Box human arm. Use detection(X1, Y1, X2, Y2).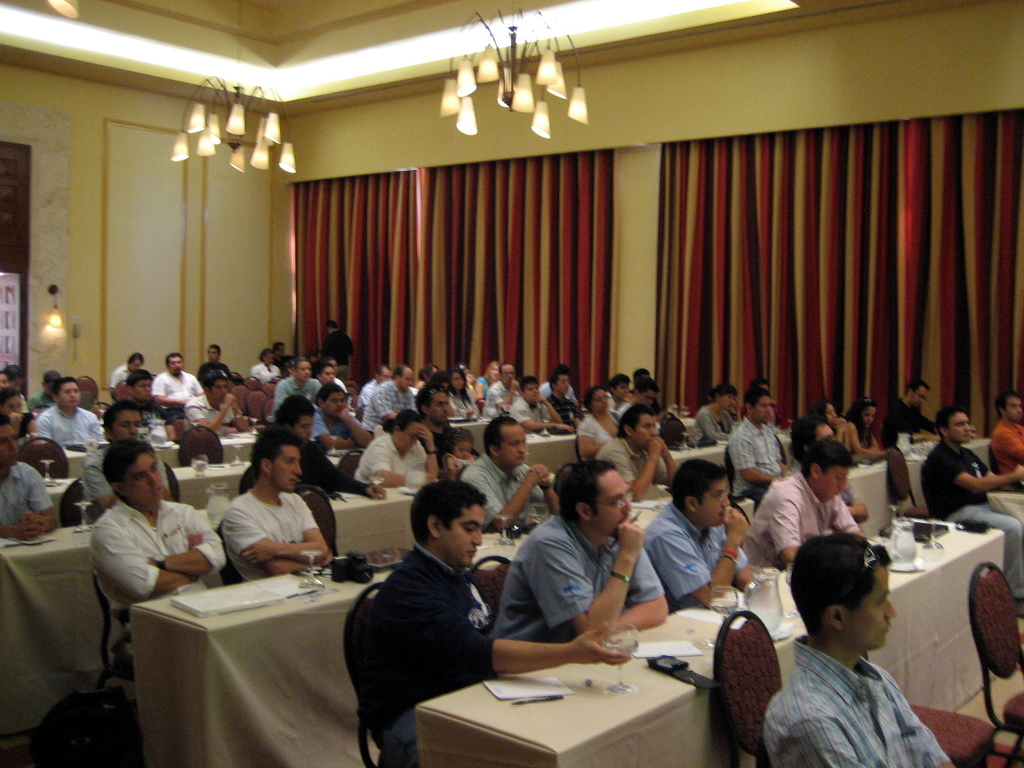
detection(509, 400, 578, 433).
